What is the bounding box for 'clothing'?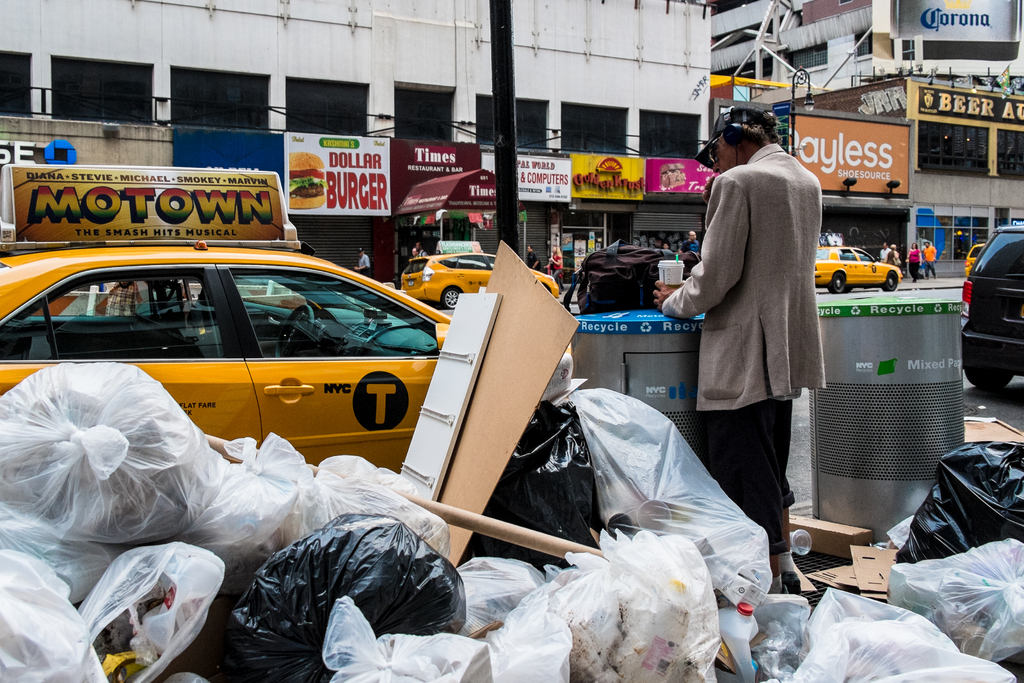
l=681, t=240, r=698, b=253.
